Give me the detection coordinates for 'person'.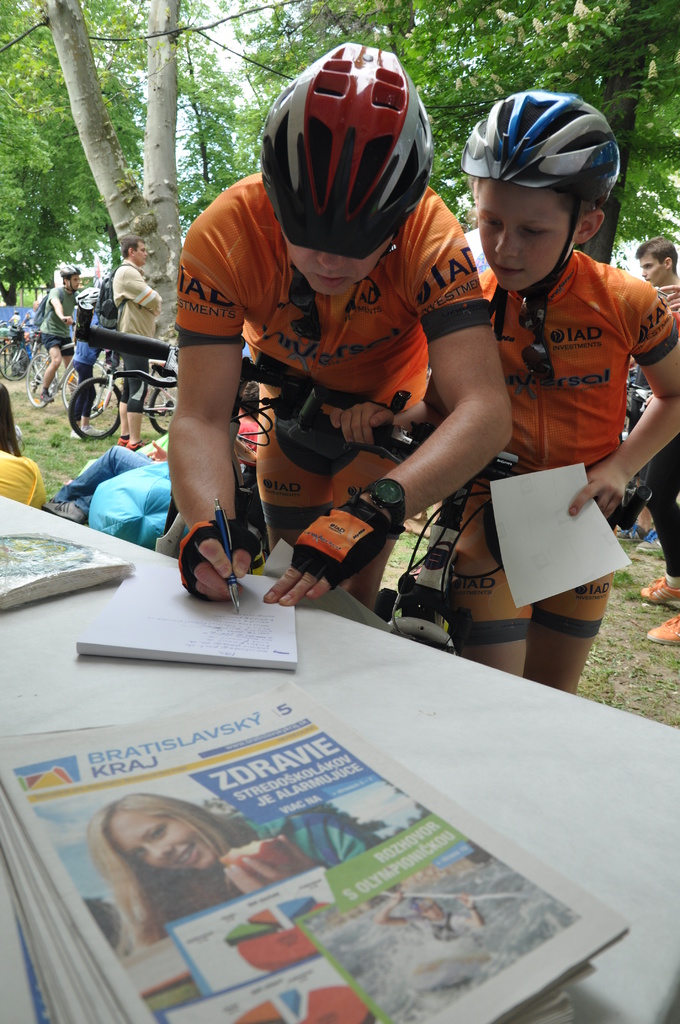
bbox=[634, 236, 679, 648].
